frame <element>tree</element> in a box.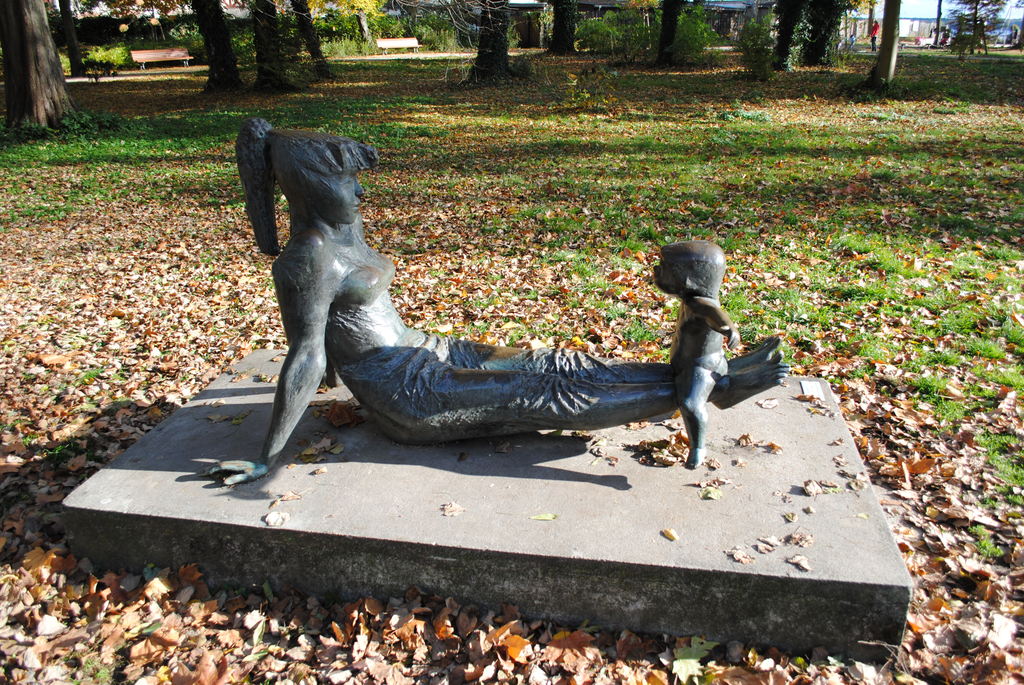
765 0 808 70.
